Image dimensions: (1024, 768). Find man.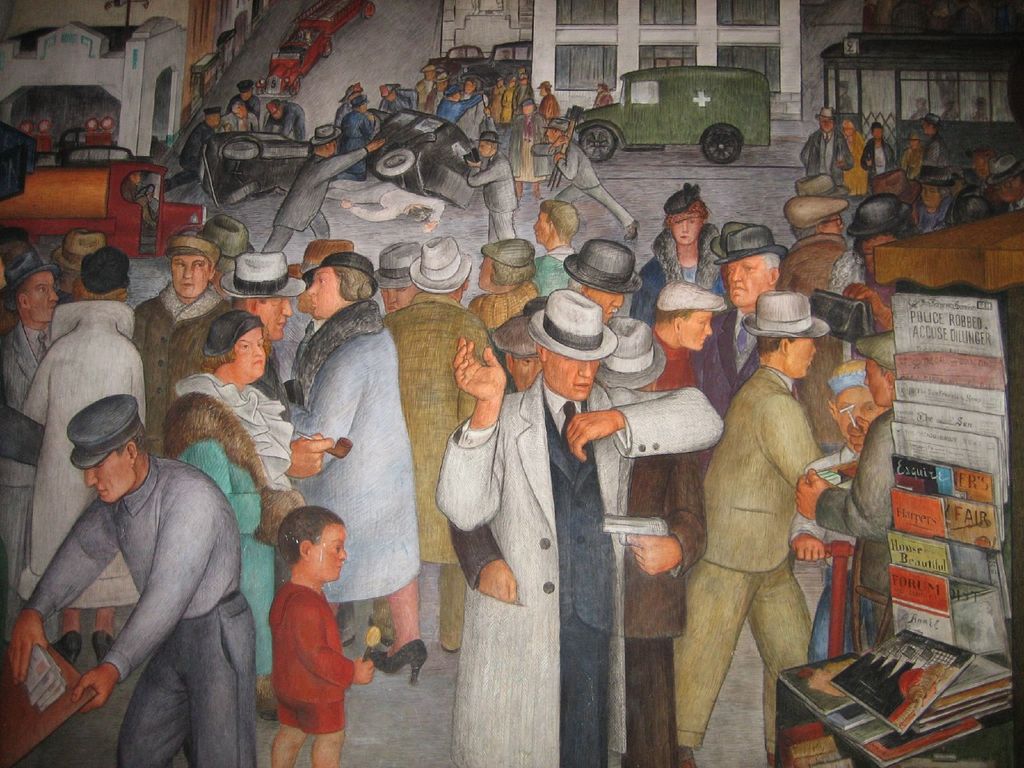
[left=424, top=70, right=448, bottom=106].
